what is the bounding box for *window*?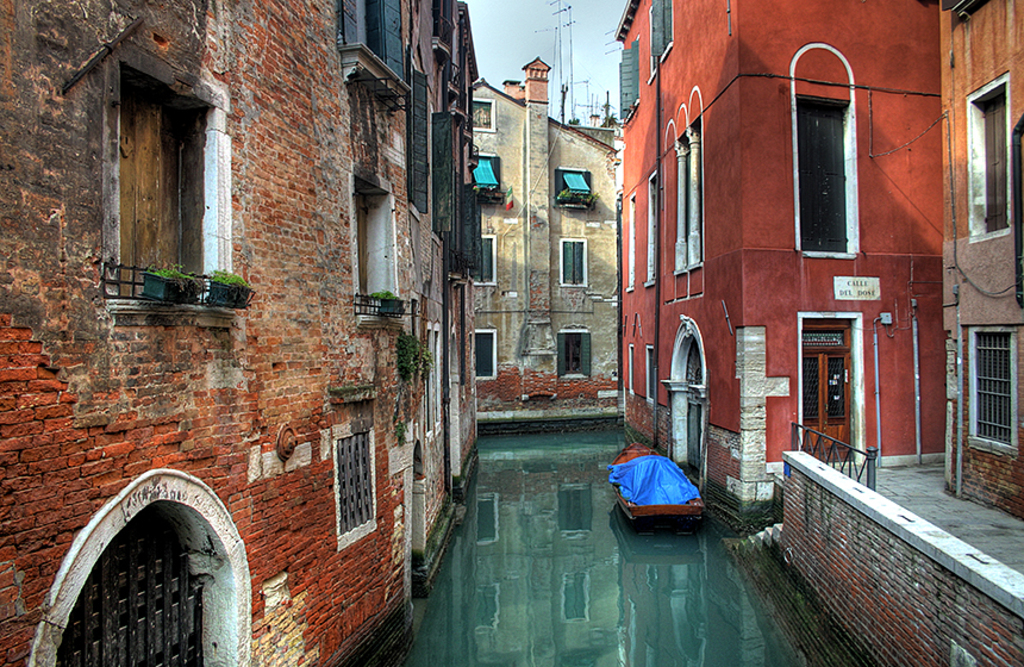
354,162,407,329.
